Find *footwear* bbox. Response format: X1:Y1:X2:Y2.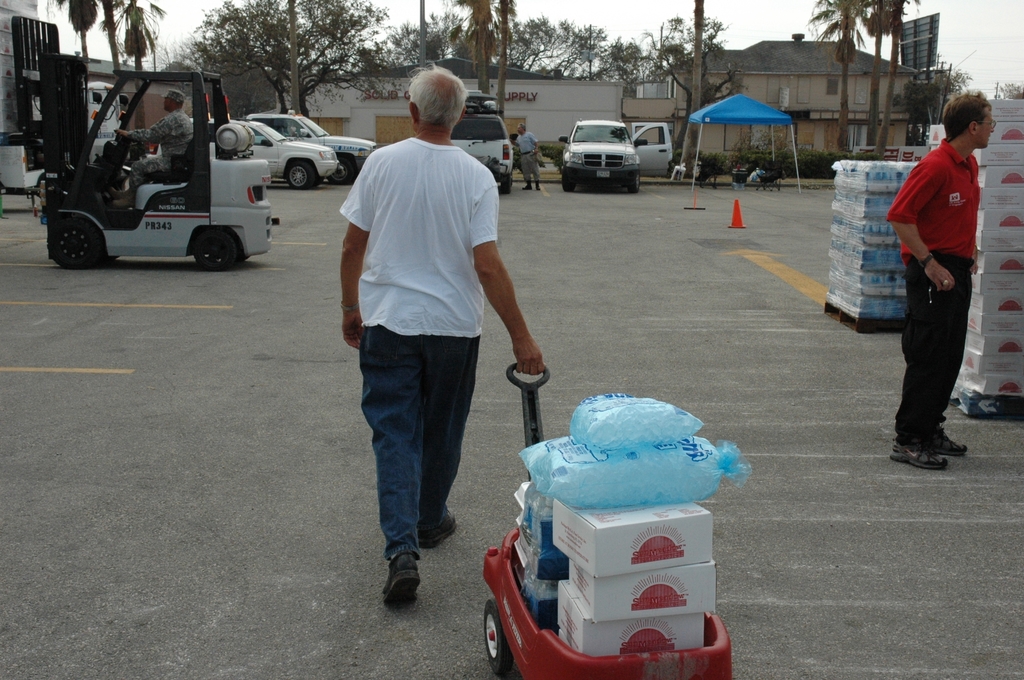
924:425:968:460.
